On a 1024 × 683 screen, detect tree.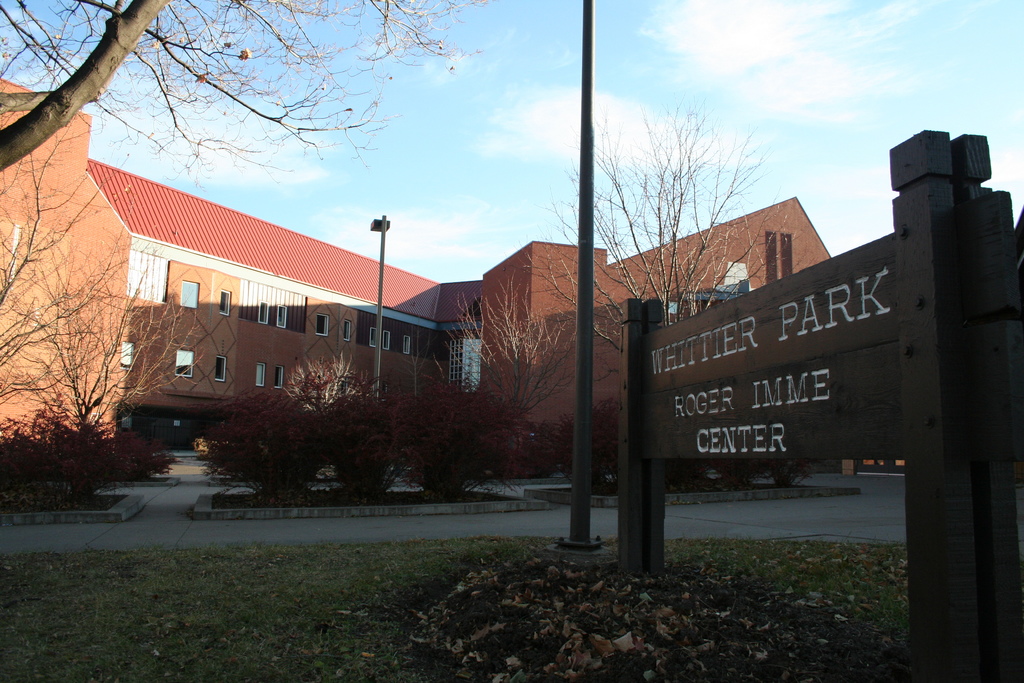
{"left": 22, "top": 134, "right": 148, "bottom": 519}.
